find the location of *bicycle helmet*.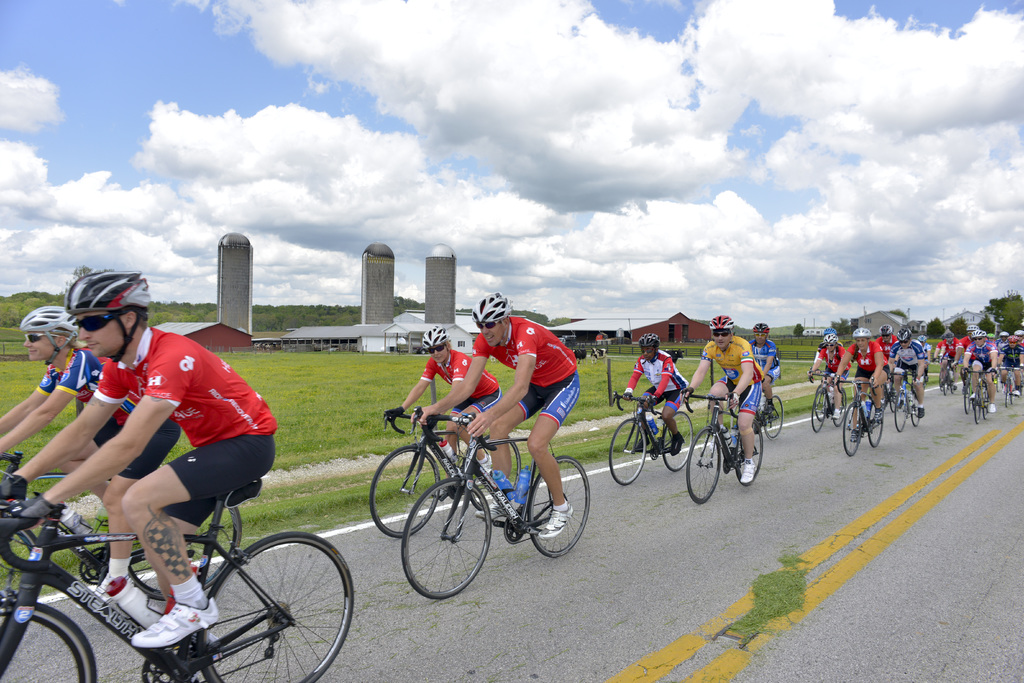
Location: x1=470, y1=293, x2=510, y2=345.
